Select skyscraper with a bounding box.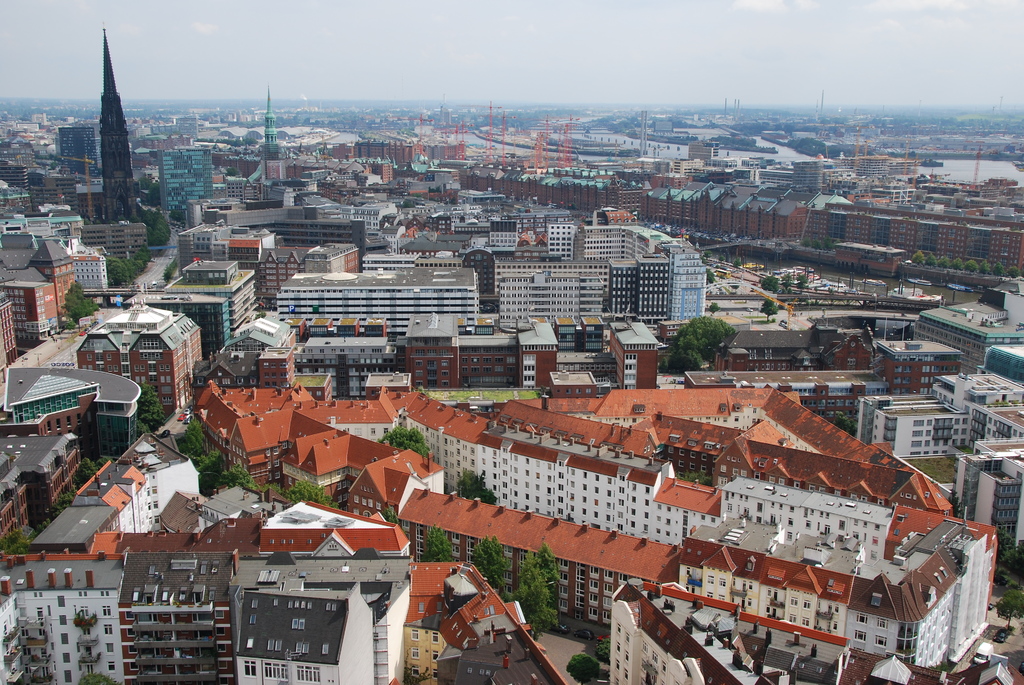
bbox=[259, 173, 317, 201].
